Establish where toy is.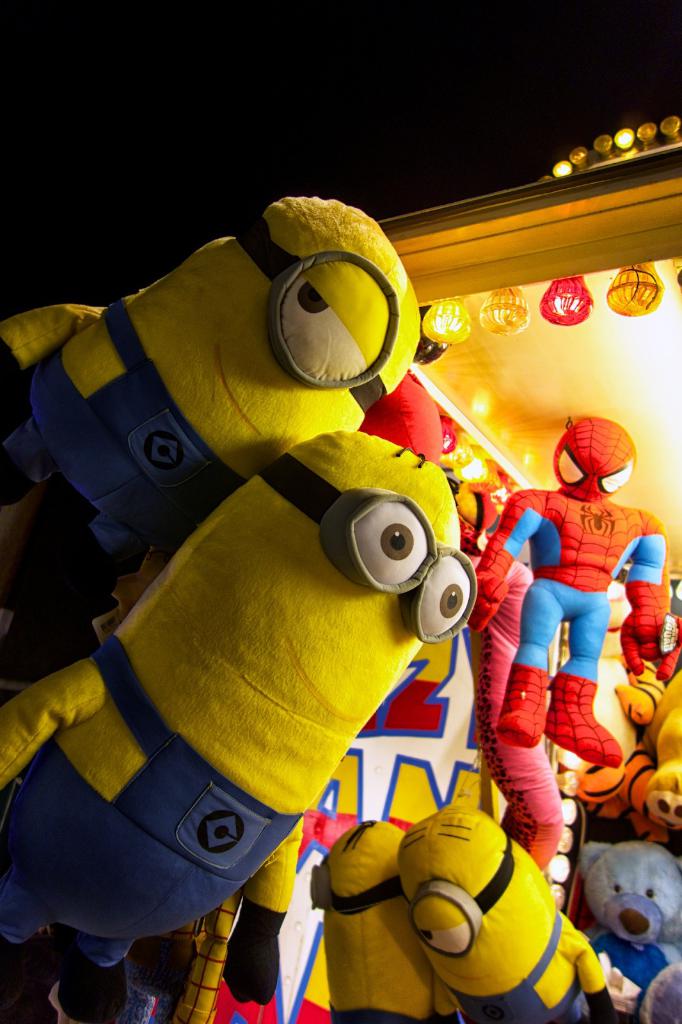
Established at select_region(379, 788, 655, 1014).
